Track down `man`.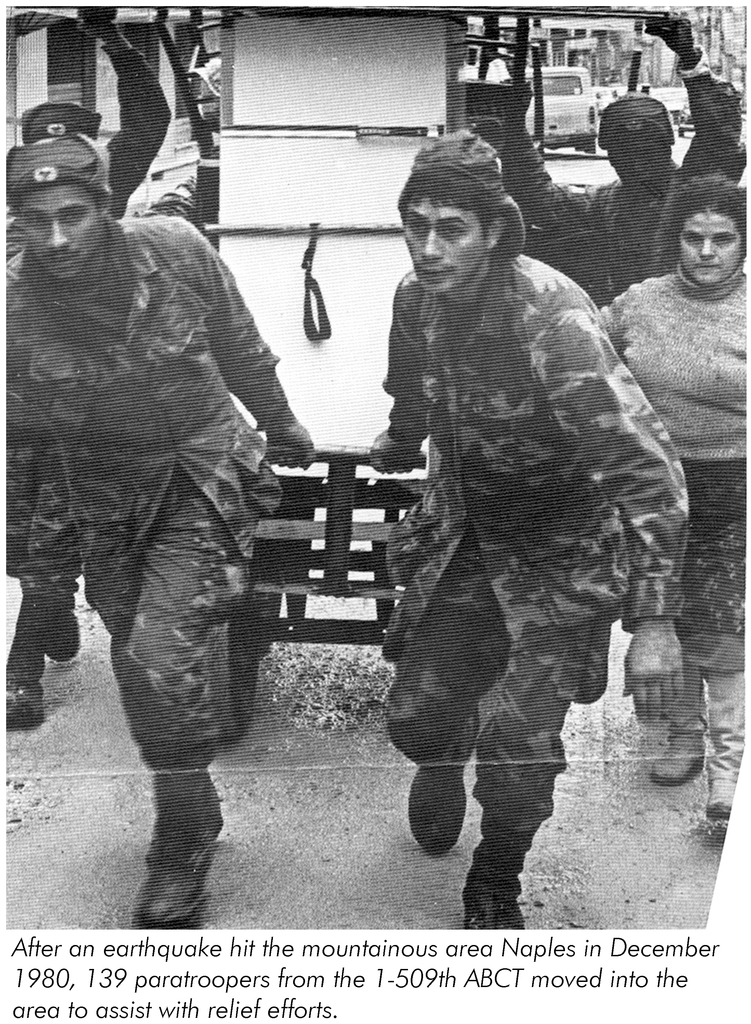
Tracked to (0, 0, 176, 730).
